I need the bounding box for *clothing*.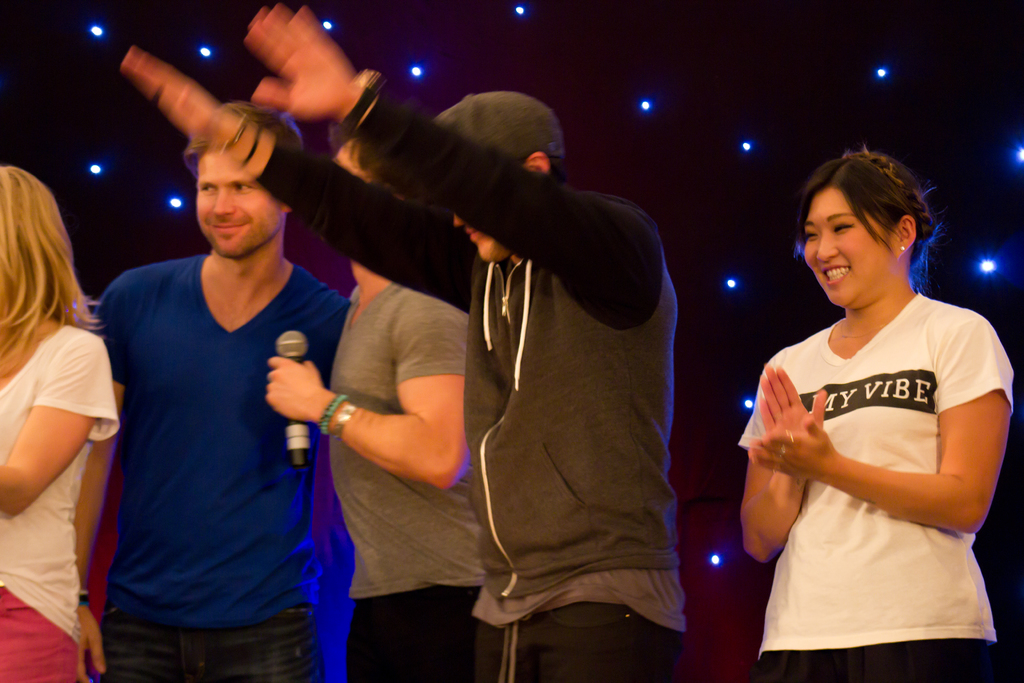
Here it is: (x1=89, y1=240, x2=349, y2=678).
